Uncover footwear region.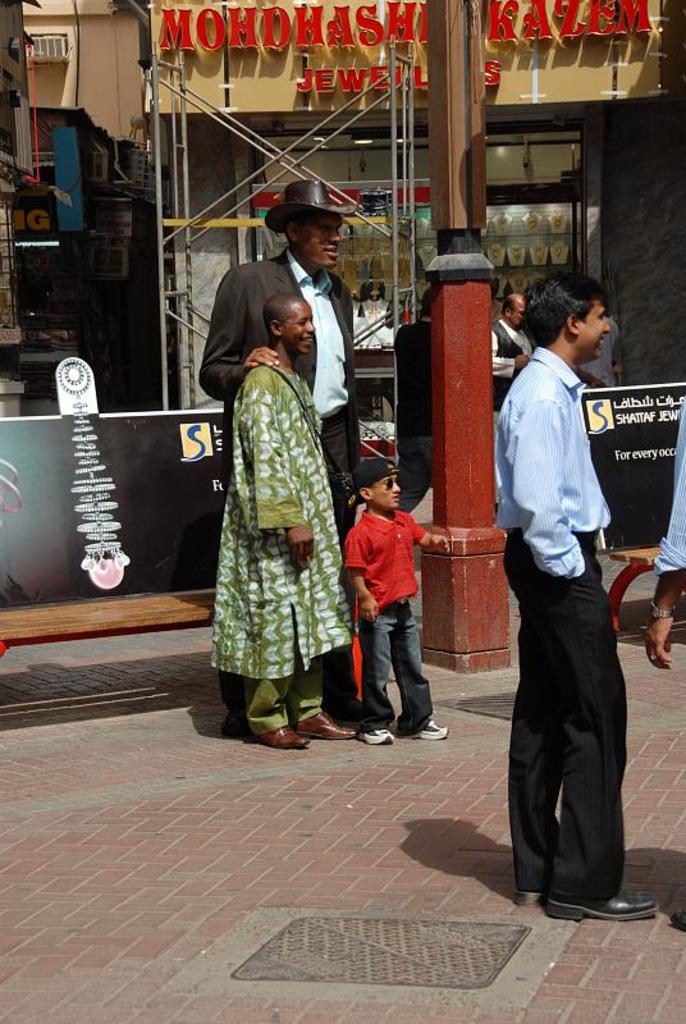
Uncovered: 319,699,366,718.
